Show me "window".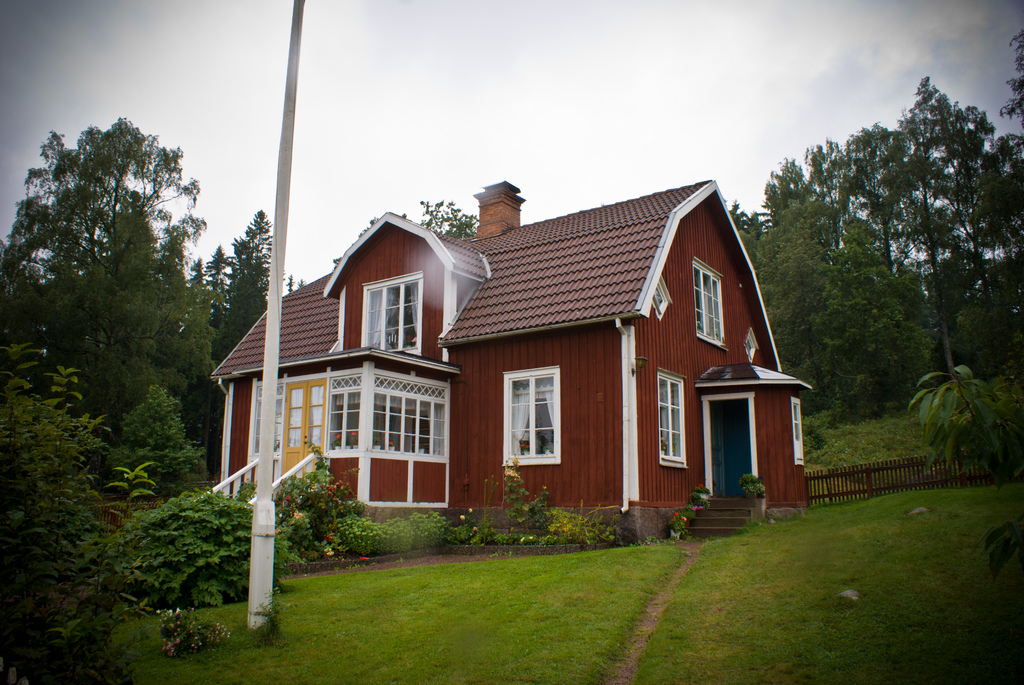
"window" is here: BBox(362, 271, 422, 358).
